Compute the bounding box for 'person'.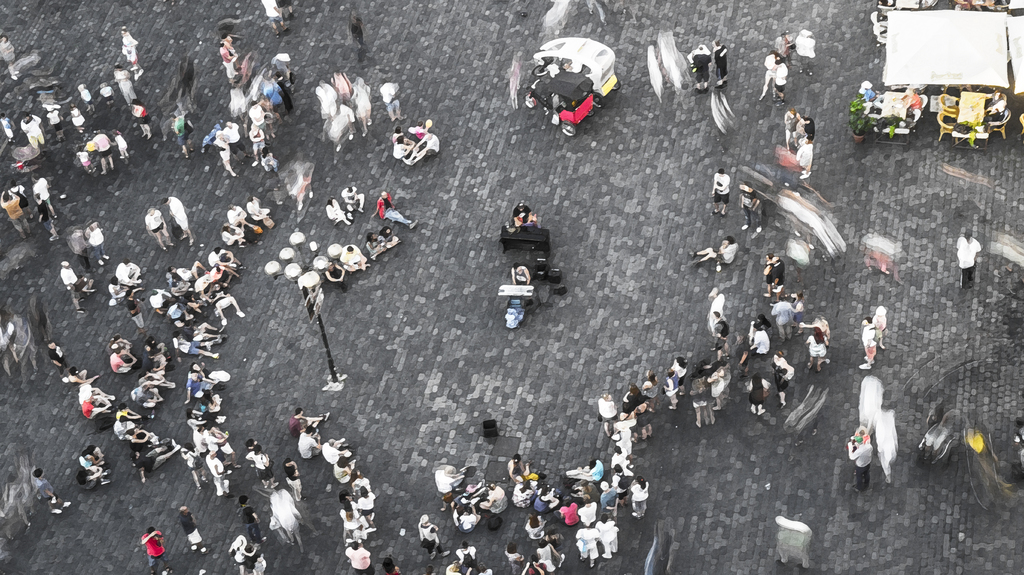
92, 81, 126, 115.
